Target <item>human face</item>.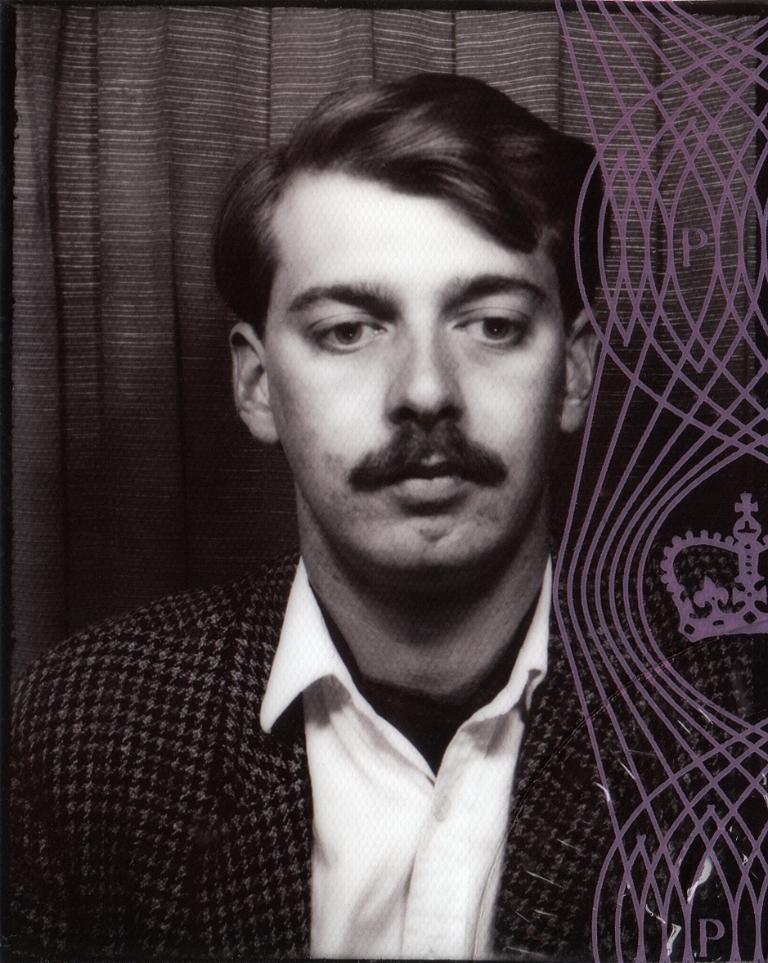
Target region: (256, 169, 575, 573).
